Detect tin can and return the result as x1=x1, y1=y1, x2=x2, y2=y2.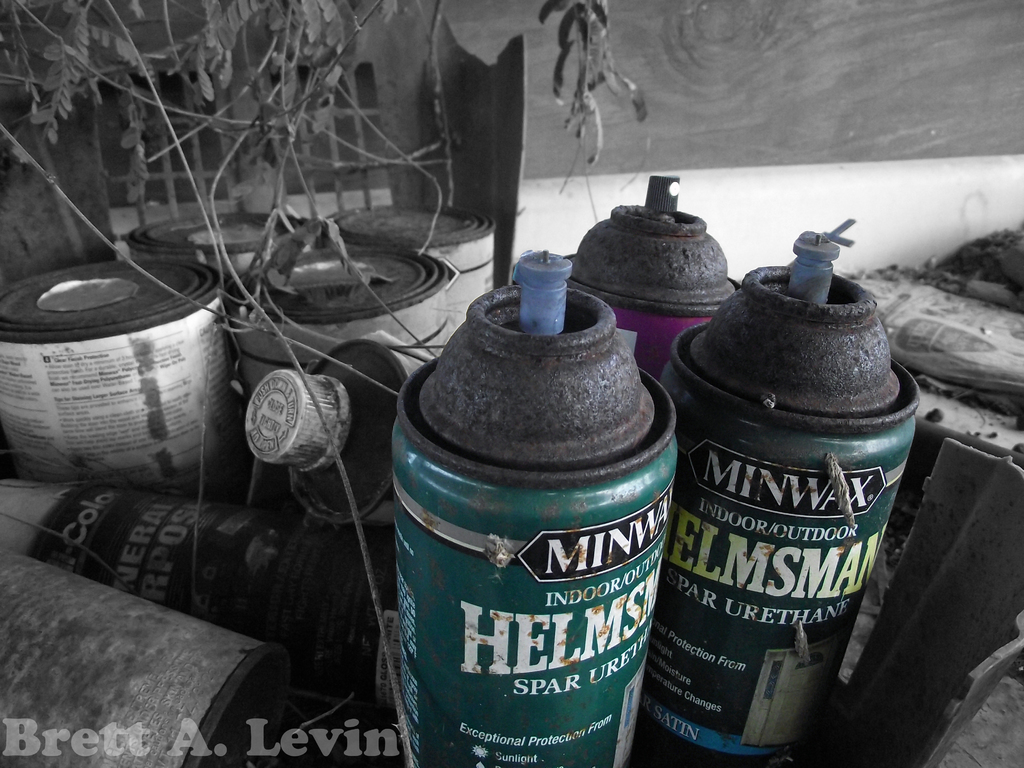
x1=324, y1=202, x2=497, y2=345.
